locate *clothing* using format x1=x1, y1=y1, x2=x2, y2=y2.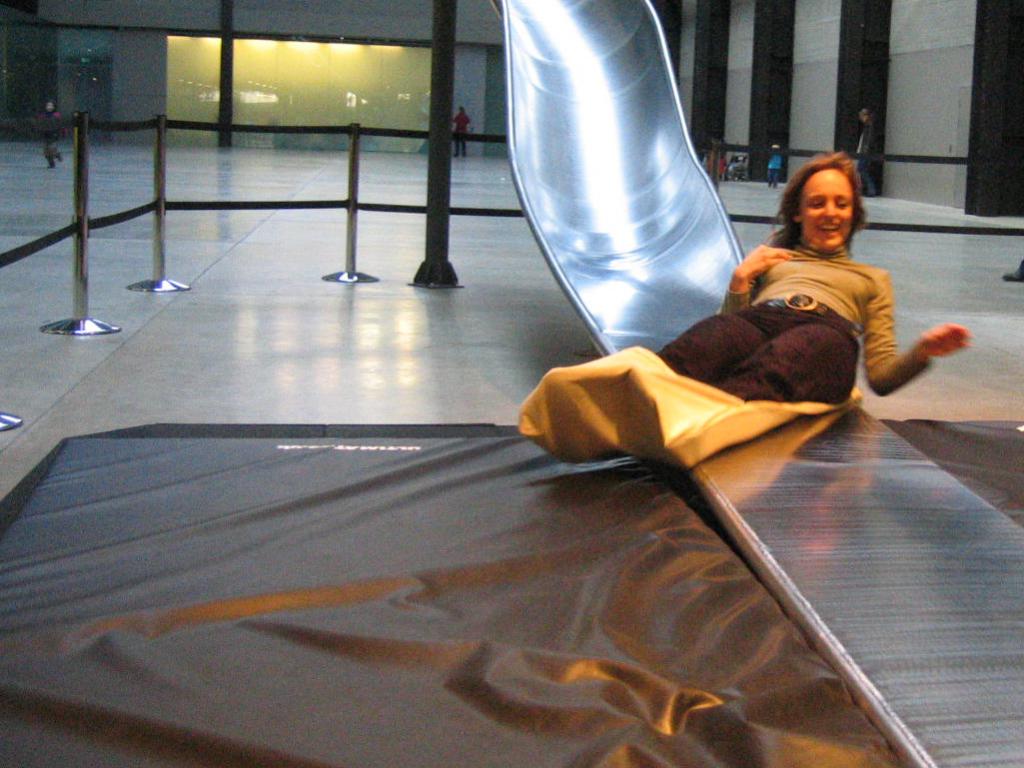
x1=766, y1=149, x2=782, y2=187.
